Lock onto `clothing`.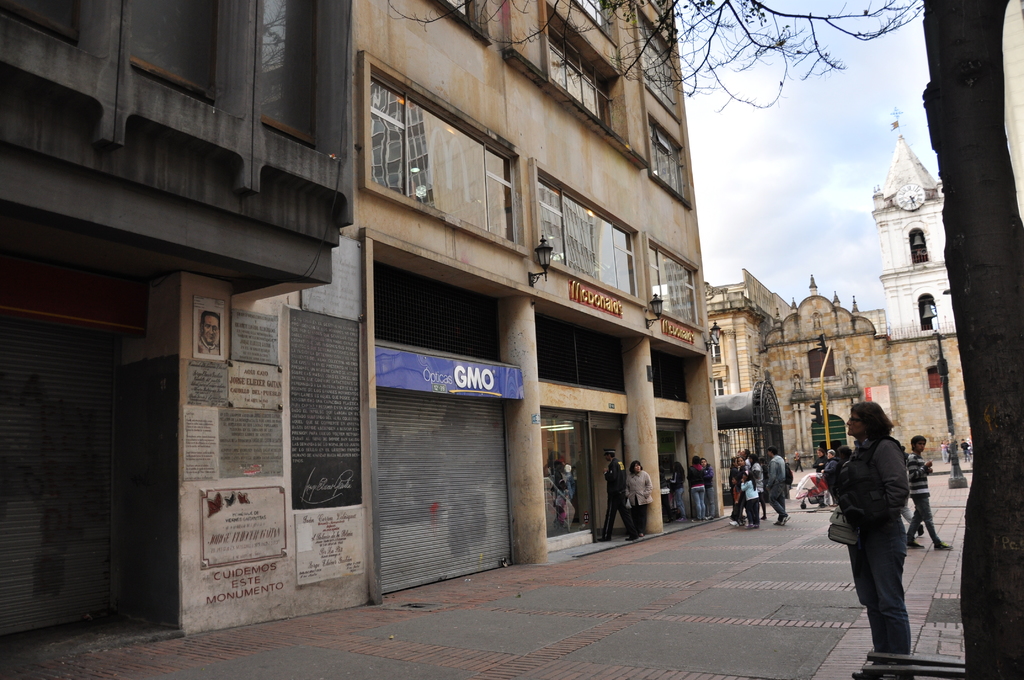
Locked: select_region(602, 463, 631, 539).
